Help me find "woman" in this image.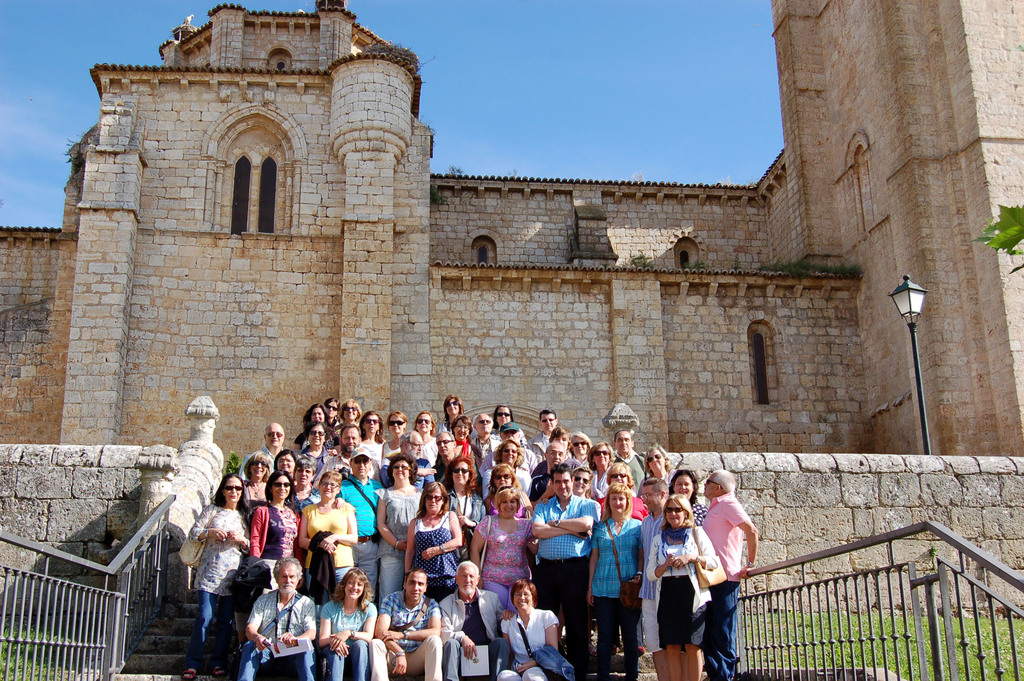
Found it: Rect(541, 425, 573, 456).
